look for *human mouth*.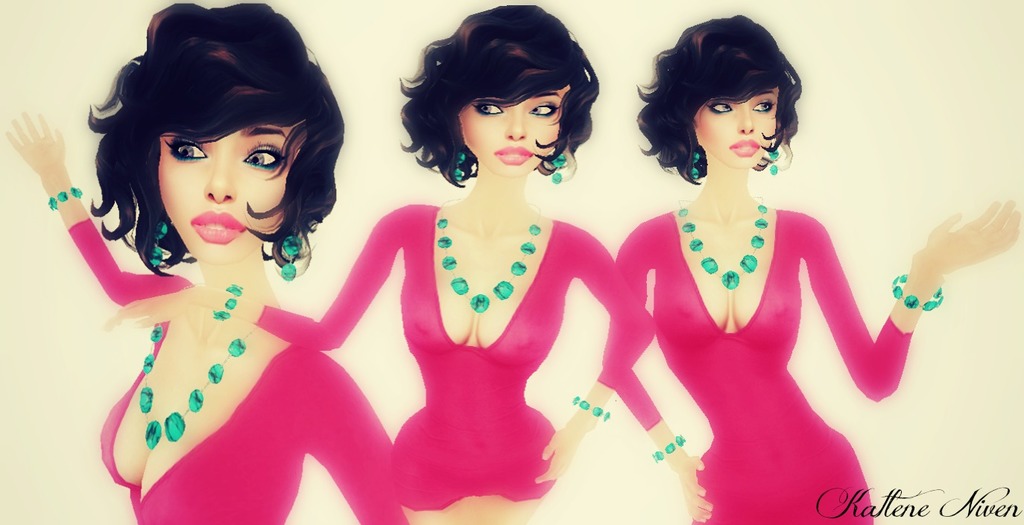
Found: 193:206:244:248.
